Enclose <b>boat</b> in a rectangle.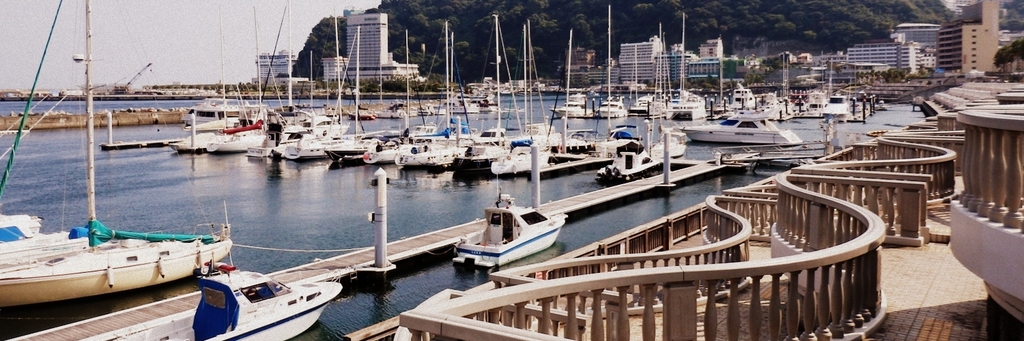
[3, 173, 242, 318].
